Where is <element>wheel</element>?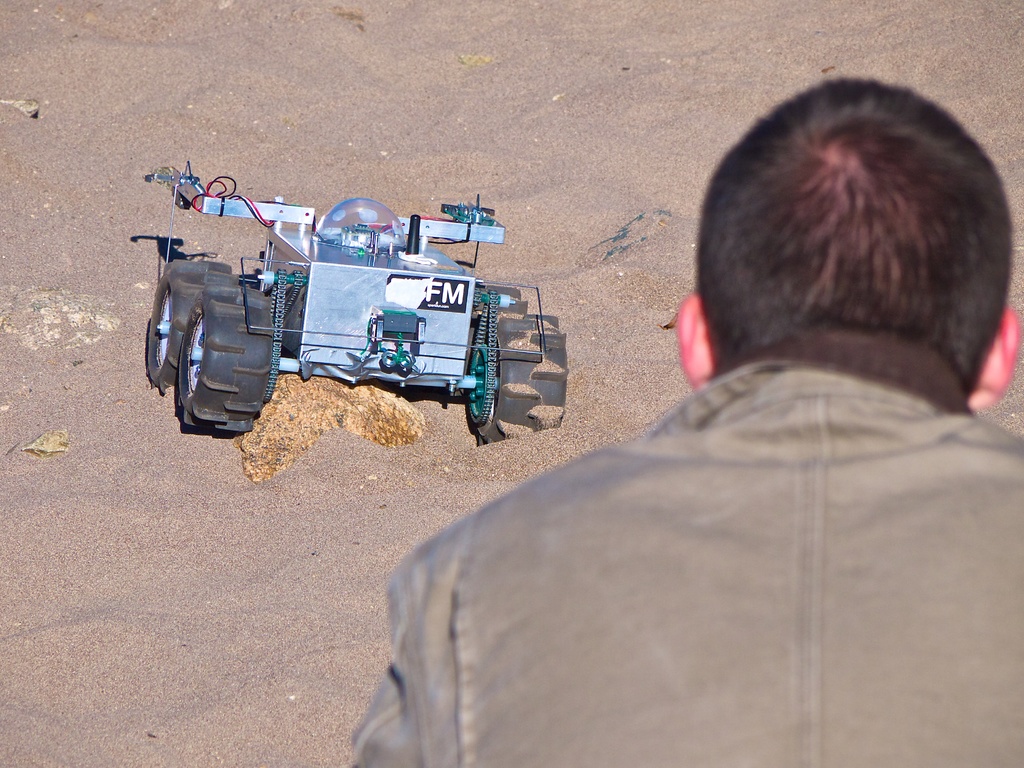
[x1=467, y1=280, x2=539, y2=333].
